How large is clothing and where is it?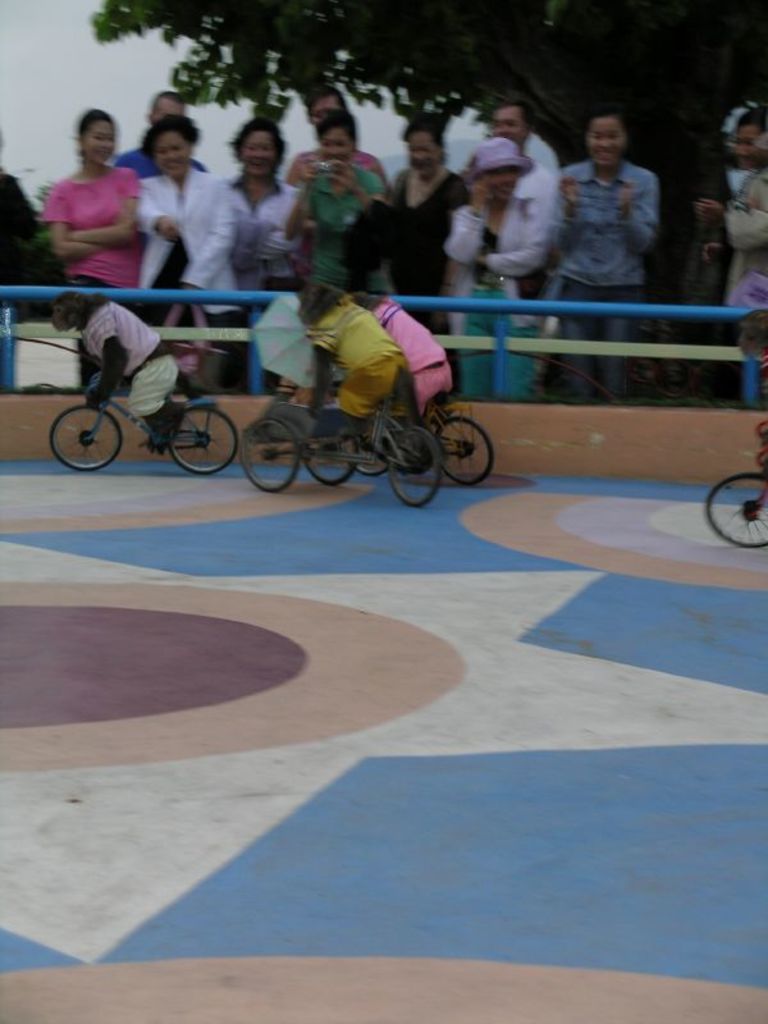
Bounding box: crop(369, 293, 471, 422).
